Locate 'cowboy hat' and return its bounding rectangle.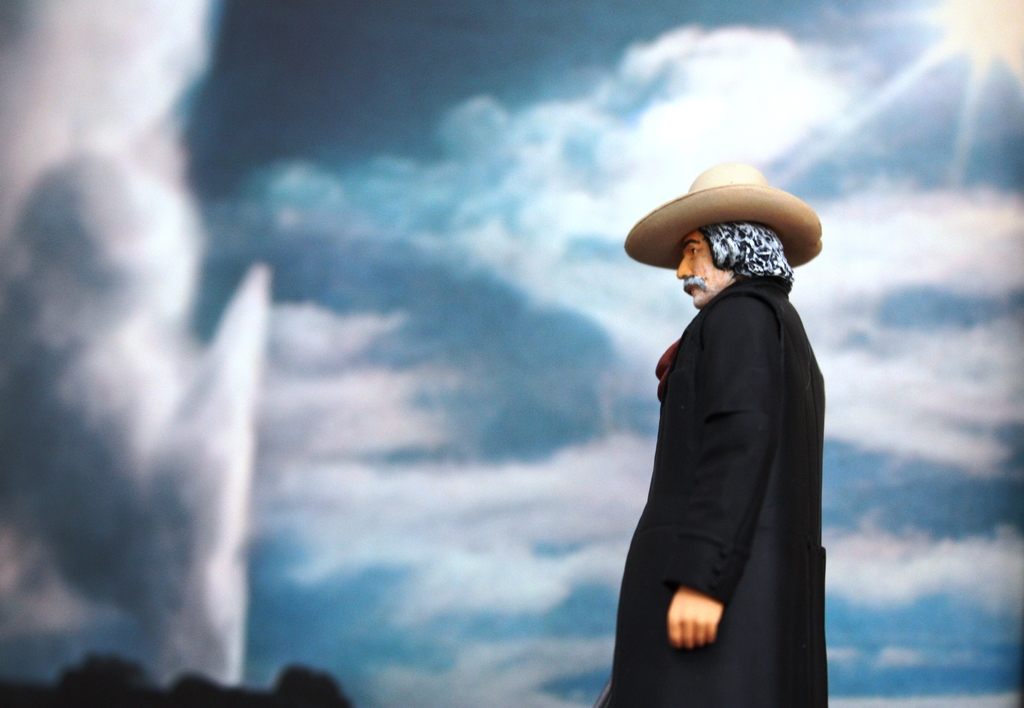
627 172 828 308.
